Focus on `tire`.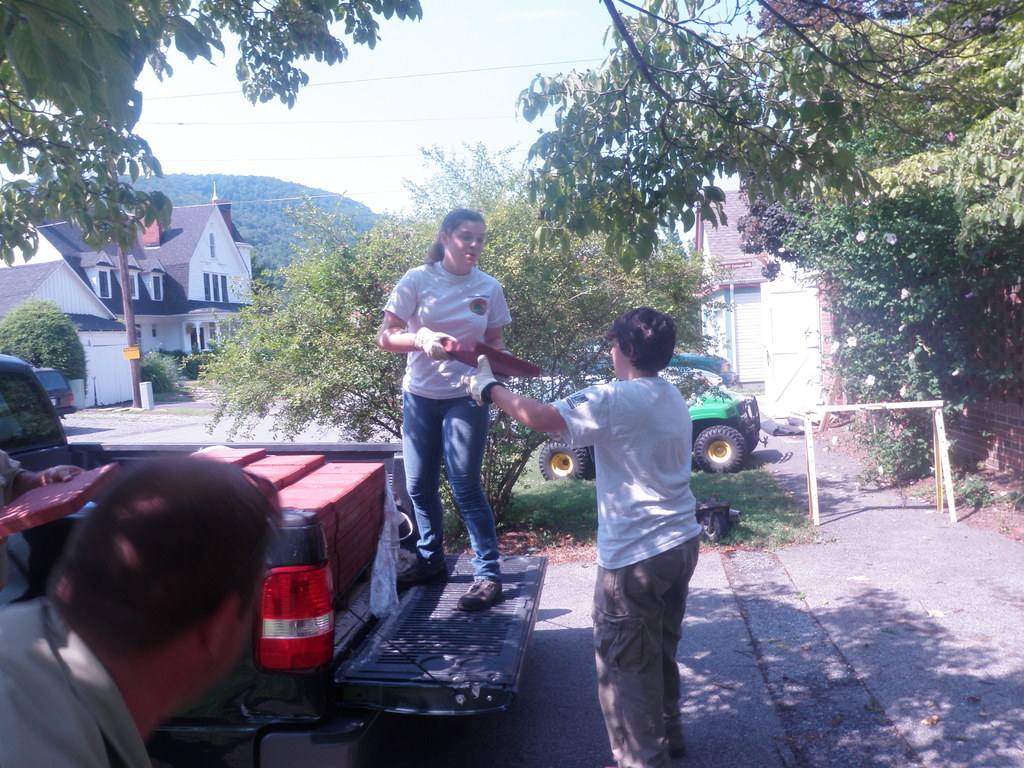
Focused at detection(695, 419, 747, 472).
